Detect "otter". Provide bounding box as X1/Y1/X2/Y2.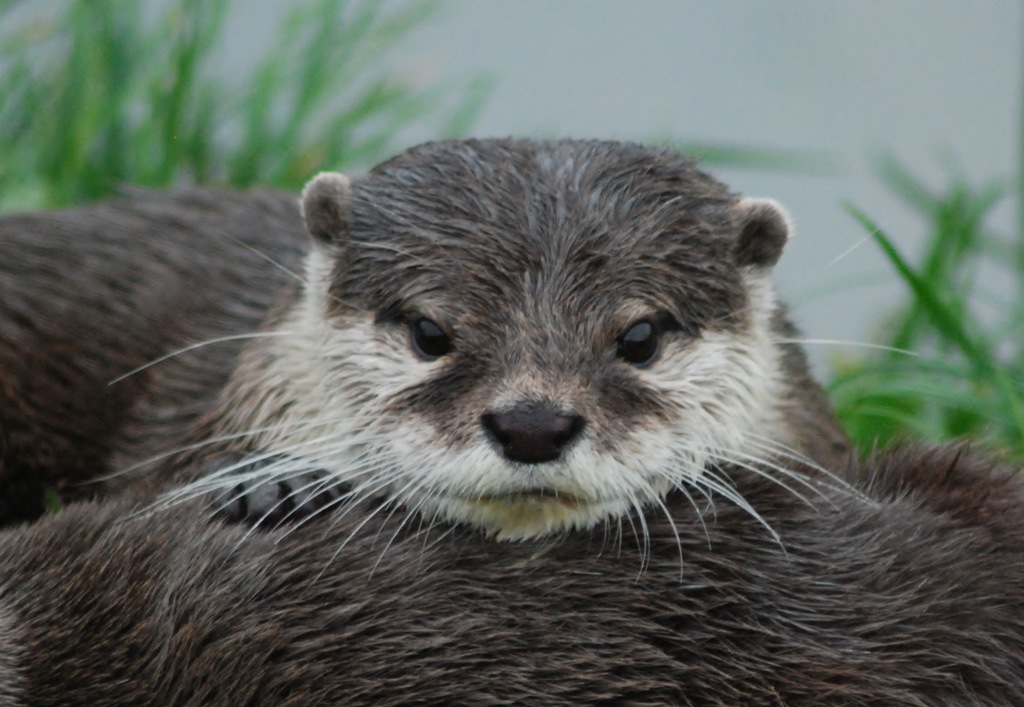
0/134/916/585.
